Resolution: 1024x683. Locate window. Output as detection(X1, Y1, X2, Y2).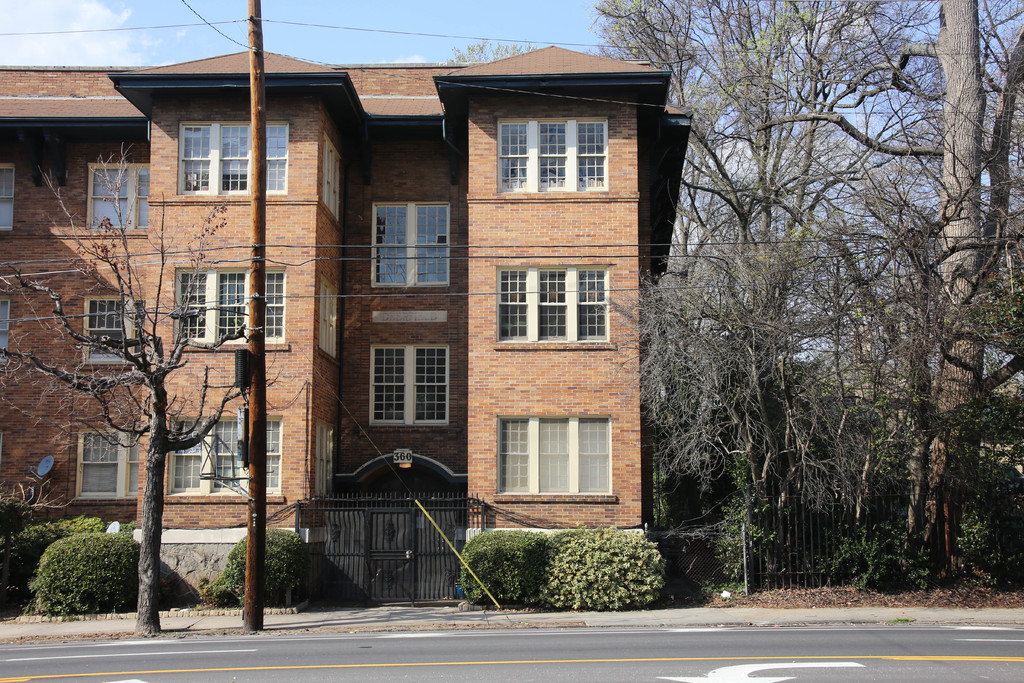
detection(181, 119, 284, 193).
